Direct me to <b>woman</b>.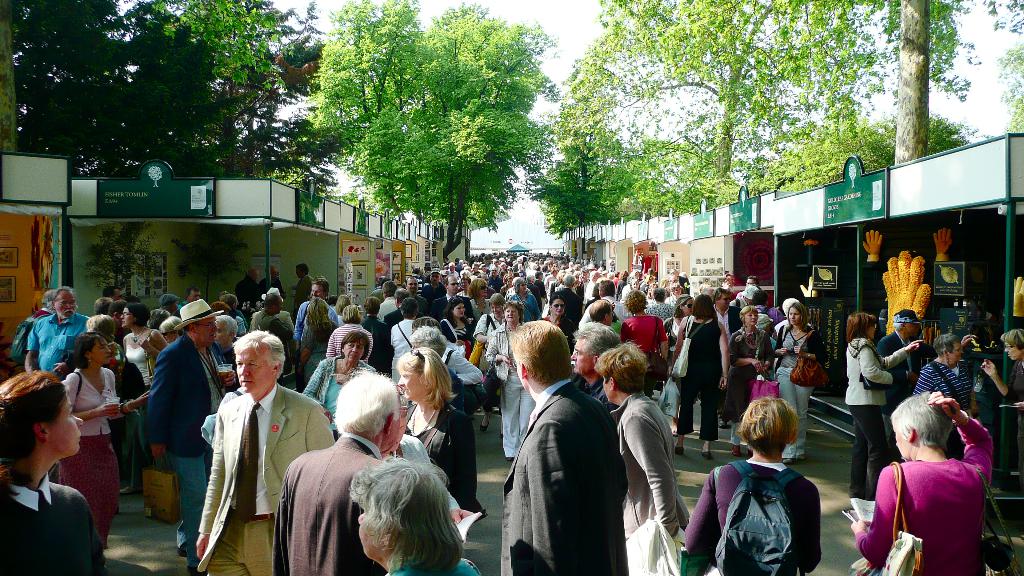
Direction: 468:278:491:321.
